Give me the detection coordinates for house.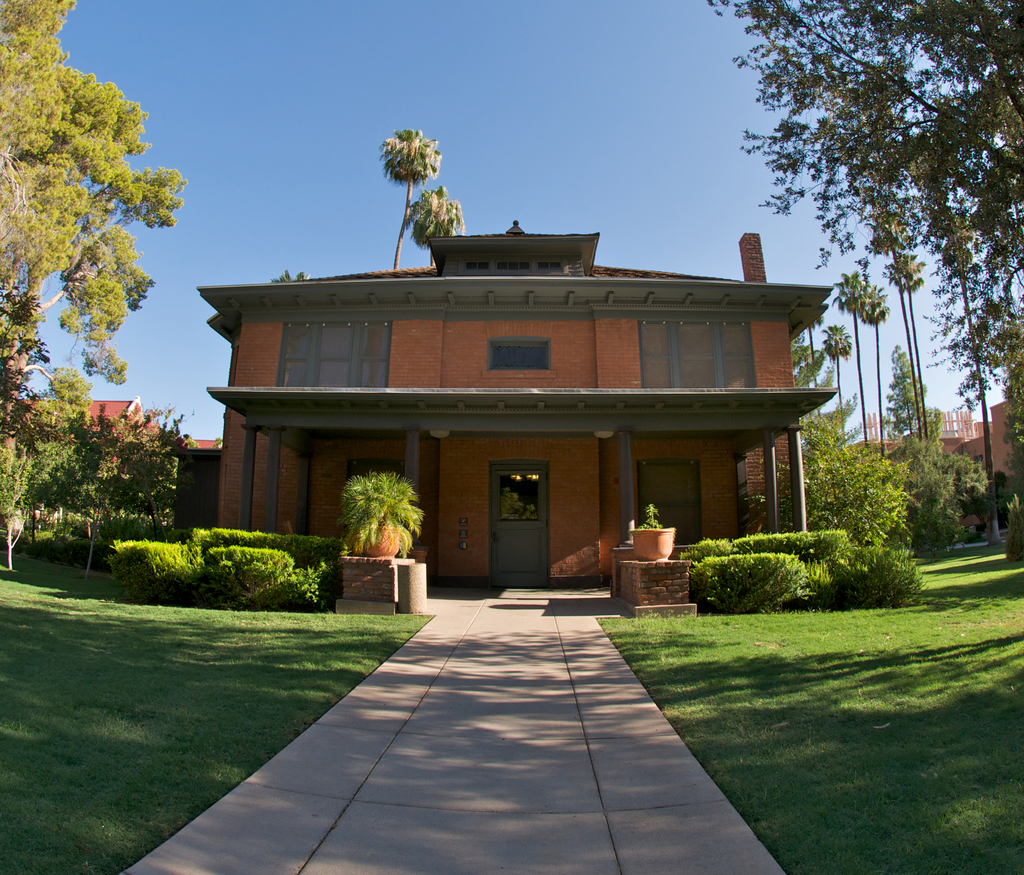
178,222,840,591.
